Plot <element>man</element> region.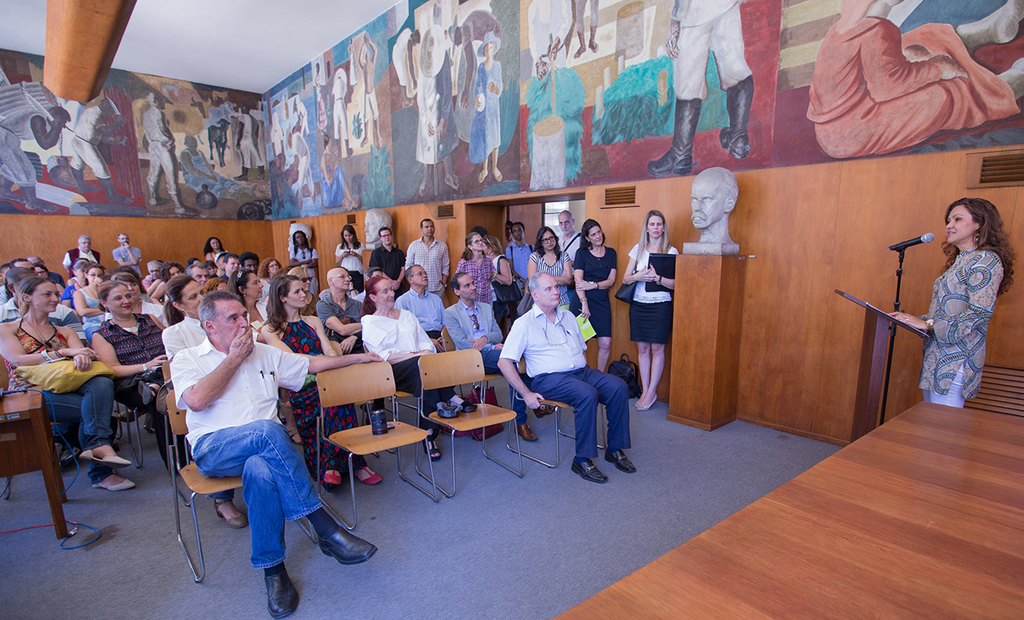
Plotted at left=555, top=209, right=582, bottom=265.
